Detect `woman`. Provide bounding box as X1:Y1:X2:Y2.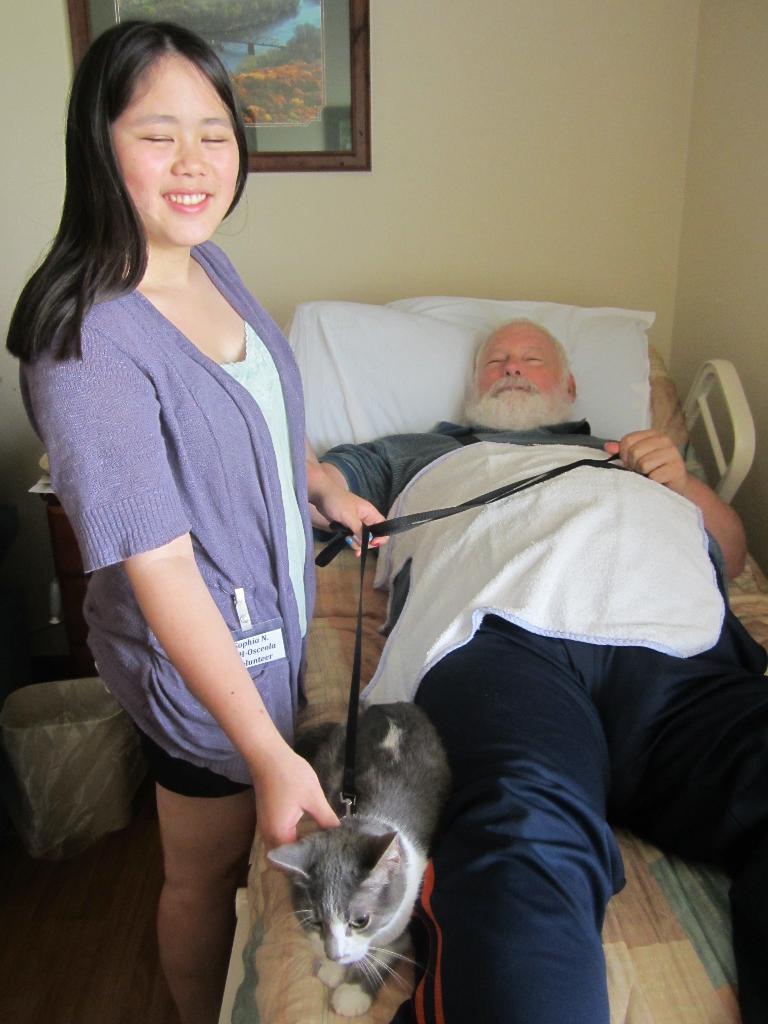
0:10:395:1023.
